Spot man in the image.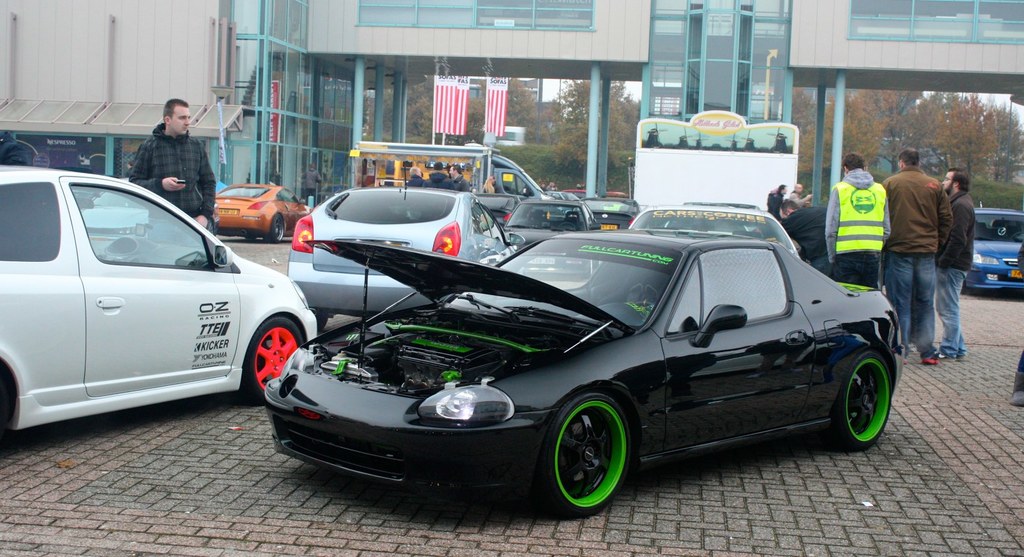
man found at 924 168 976 367.
